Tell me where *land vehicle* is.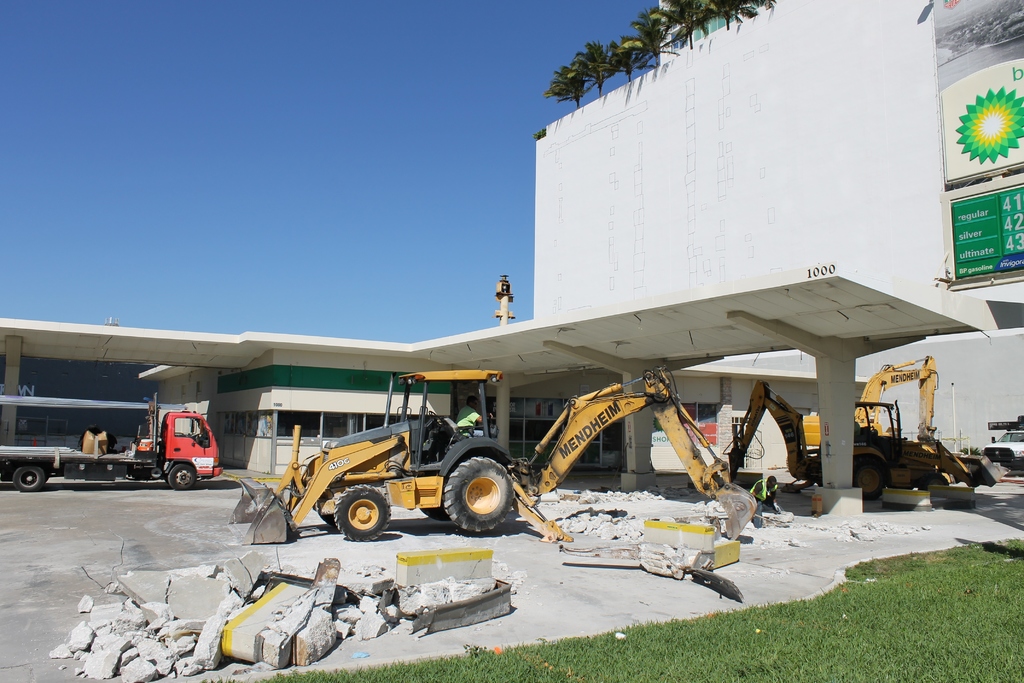
*land vehicle* is at [237, 368, 727, 548].
